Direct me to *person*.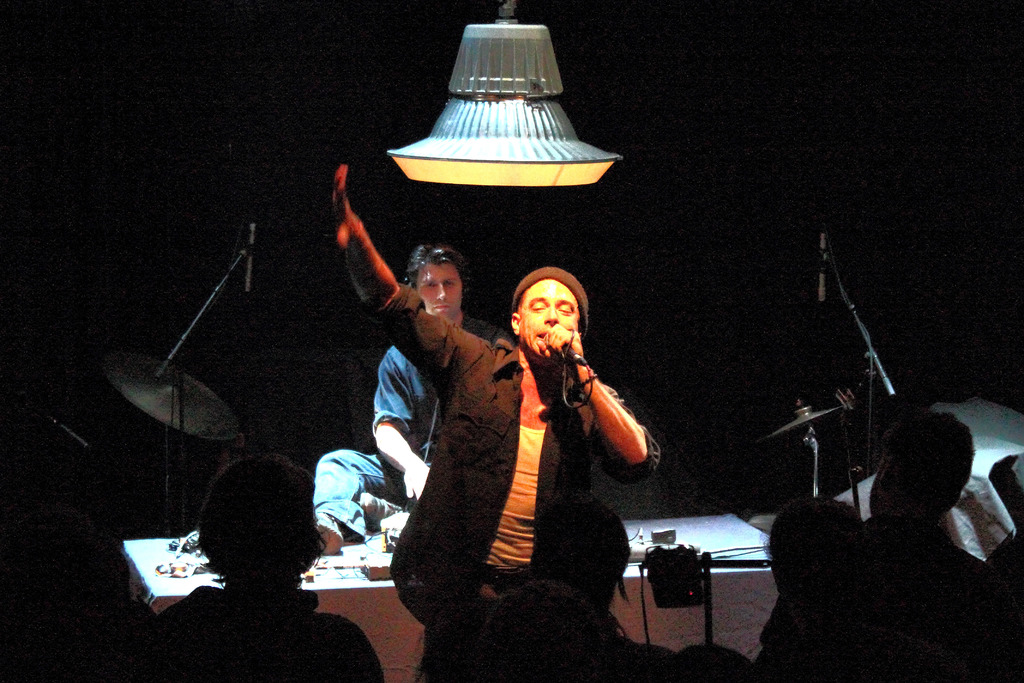
Direction: [750, 495, 876, 682].
